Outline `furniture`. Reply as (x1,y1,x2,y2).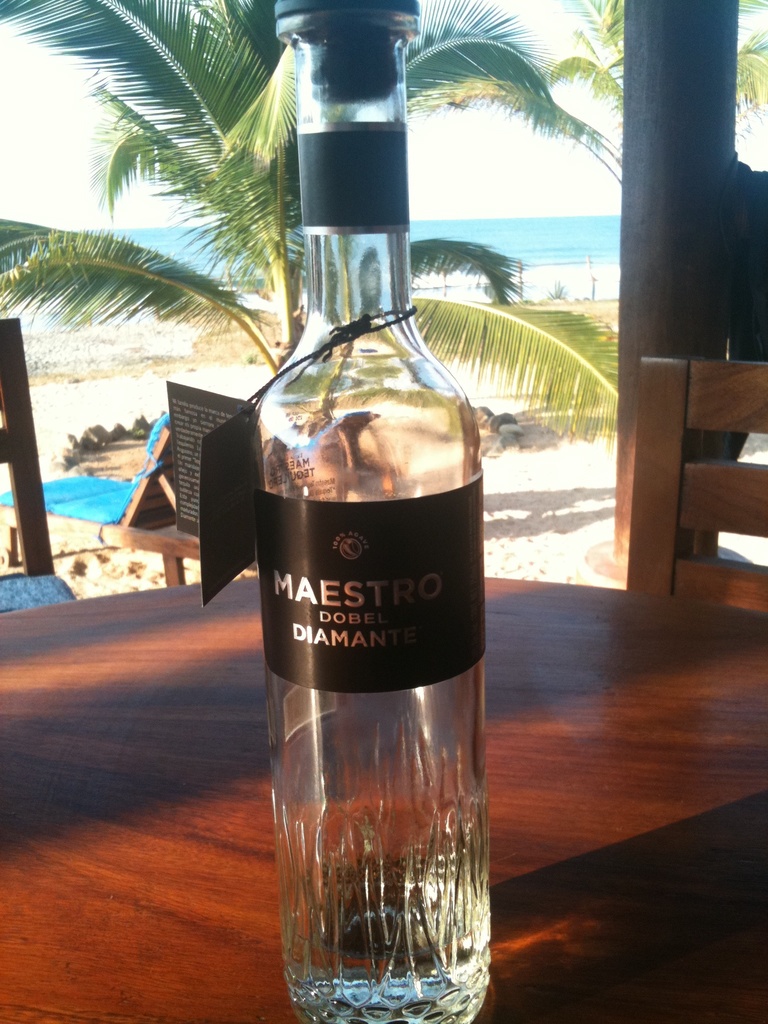
(0,578,767,1023).
